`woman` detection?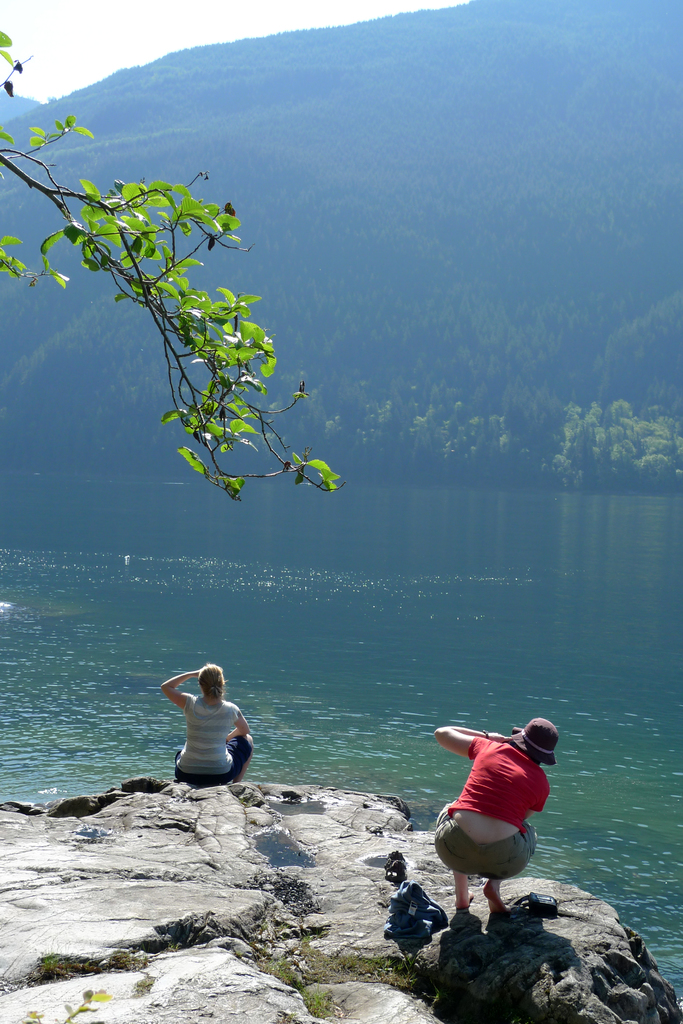
region(430, 716, 559, 913)
